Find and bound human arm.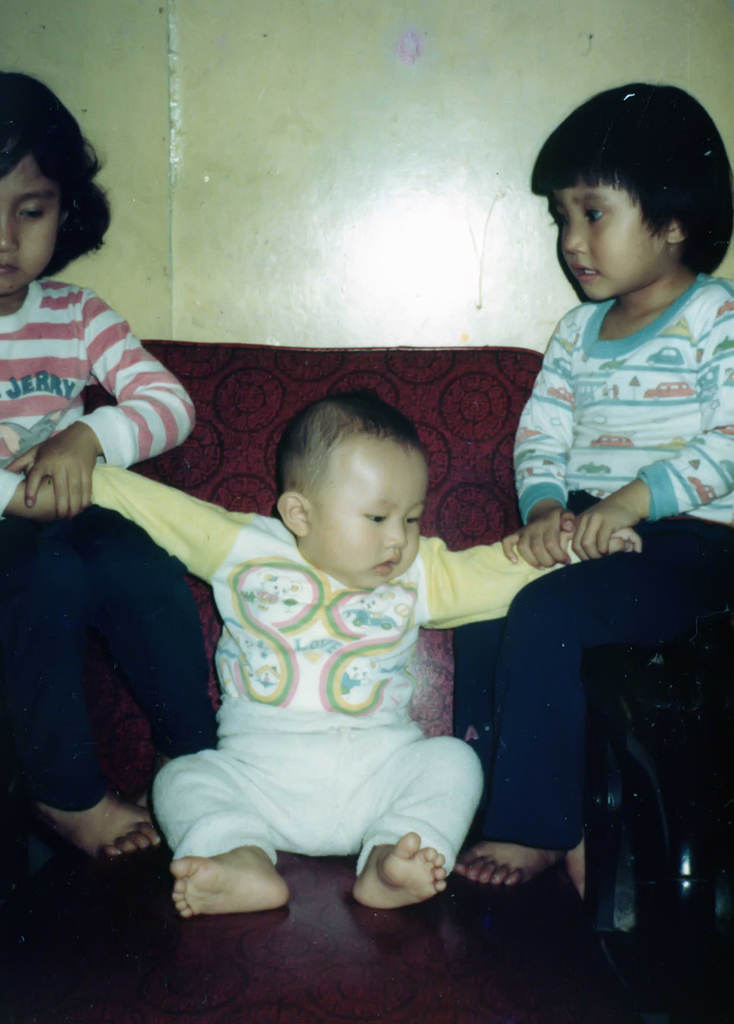
Bound: box(573, 278, 733, 568).
